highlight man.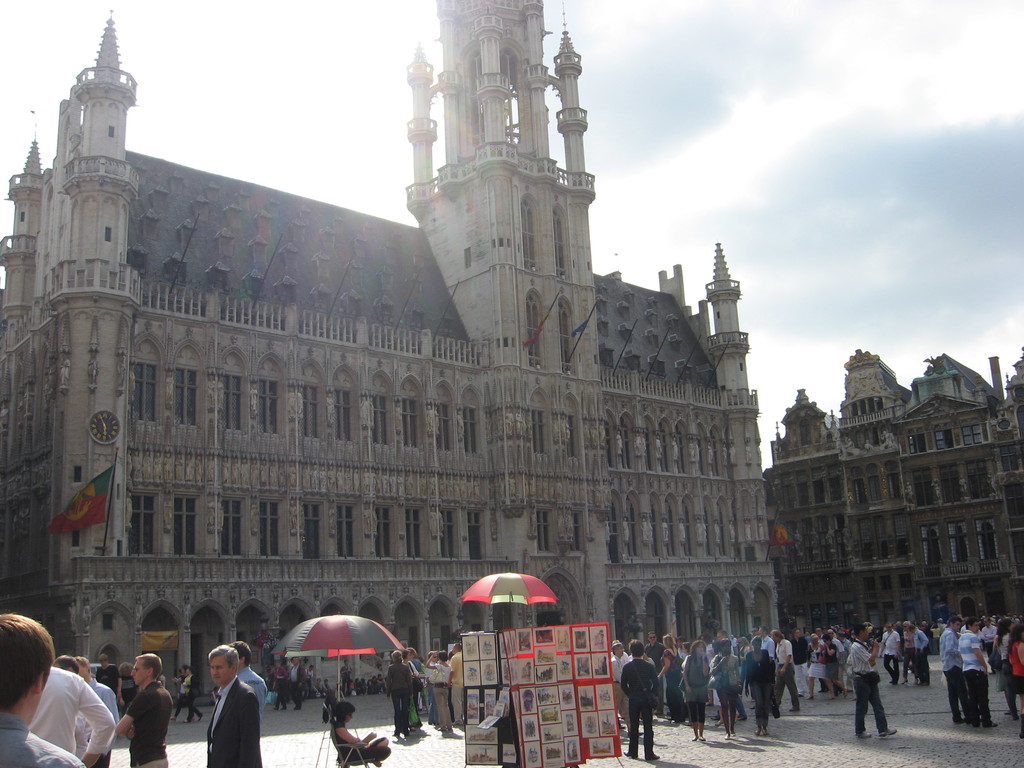
Highlighted region: <bbox>0, 614, 86, 767</bbox>.
